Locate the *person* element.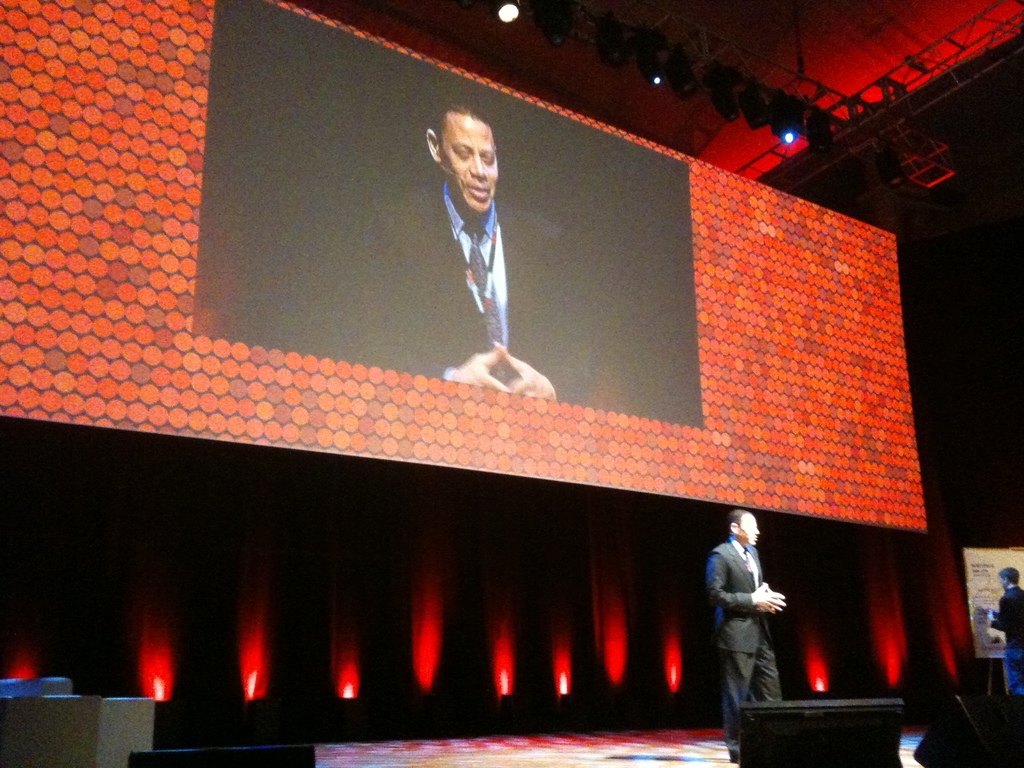
Element bbox: Rect(707, 506, 787, 763).
